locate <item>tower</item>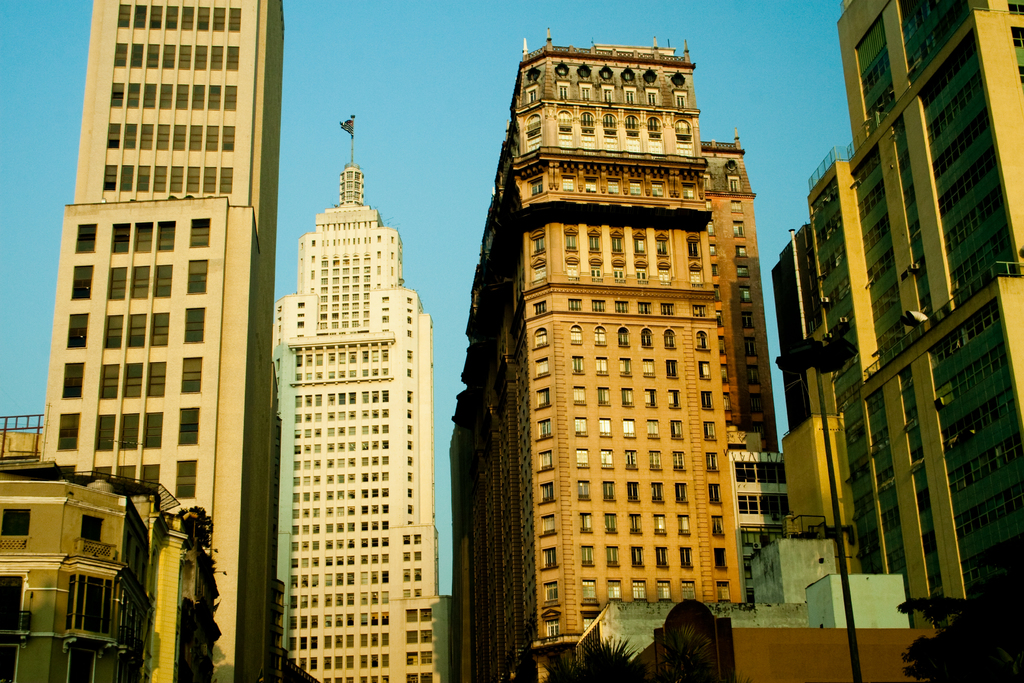
box=[81, 0, 276, 682]
